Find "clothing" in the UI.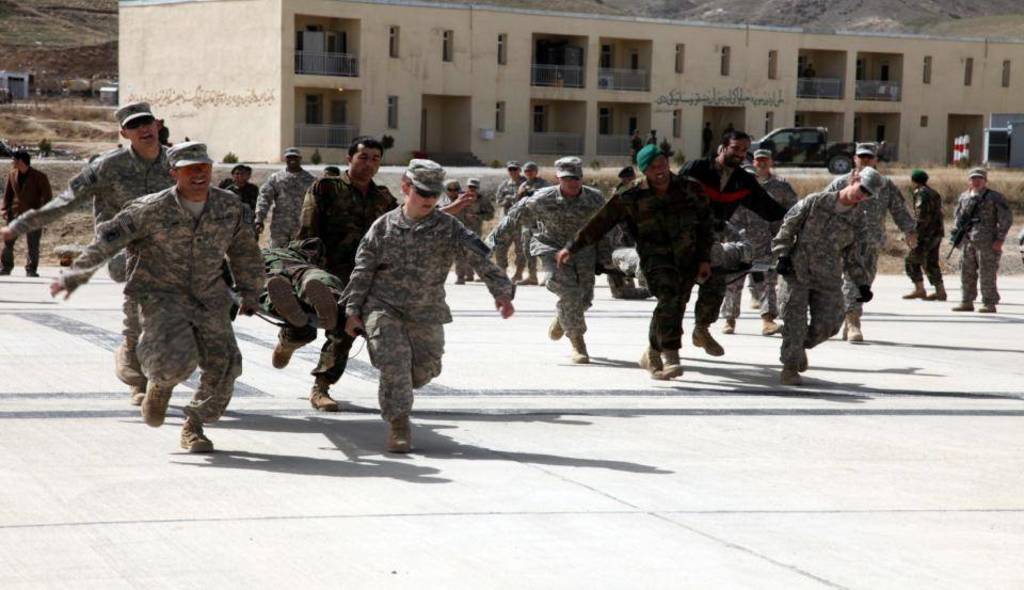
UI element at pyautogui.locateOnScreen(767, 144, 896, 361).
